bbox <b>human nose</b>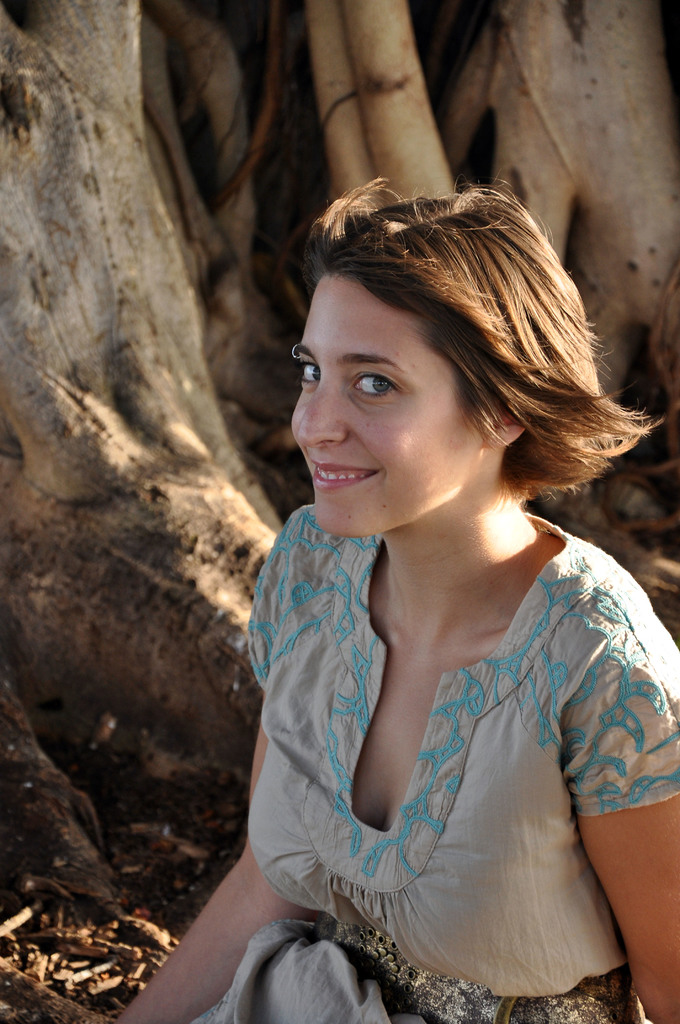
locate(293, 369, 348, 442)
